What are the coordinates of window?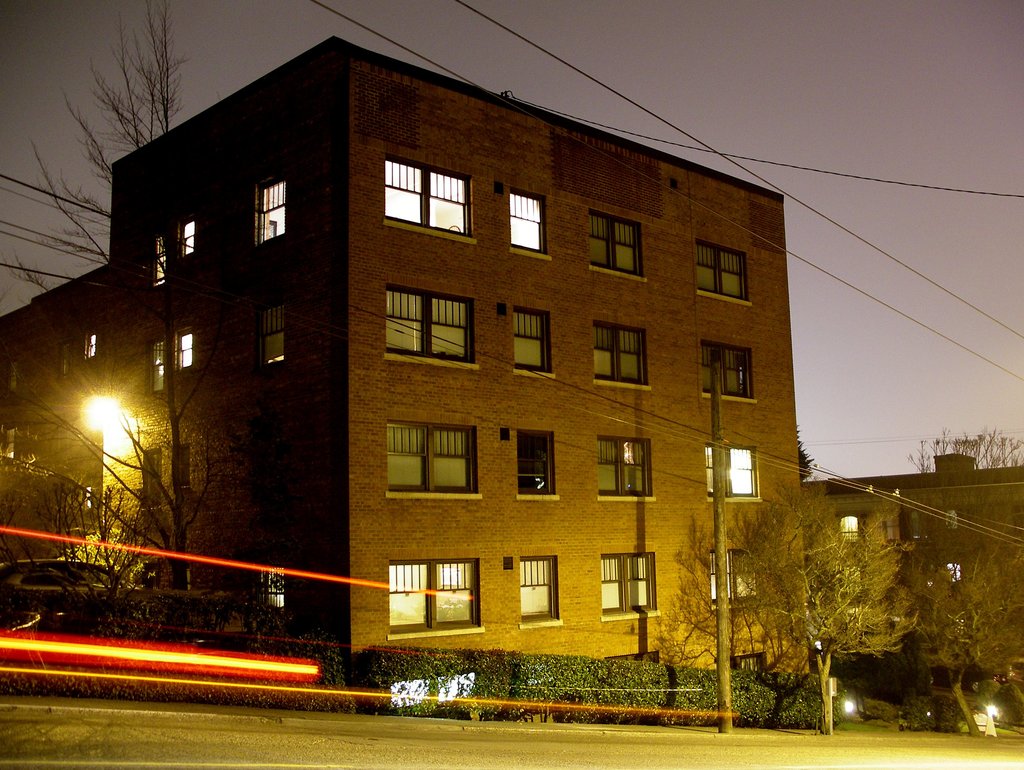
Rect(382, 277, 480, 371).
